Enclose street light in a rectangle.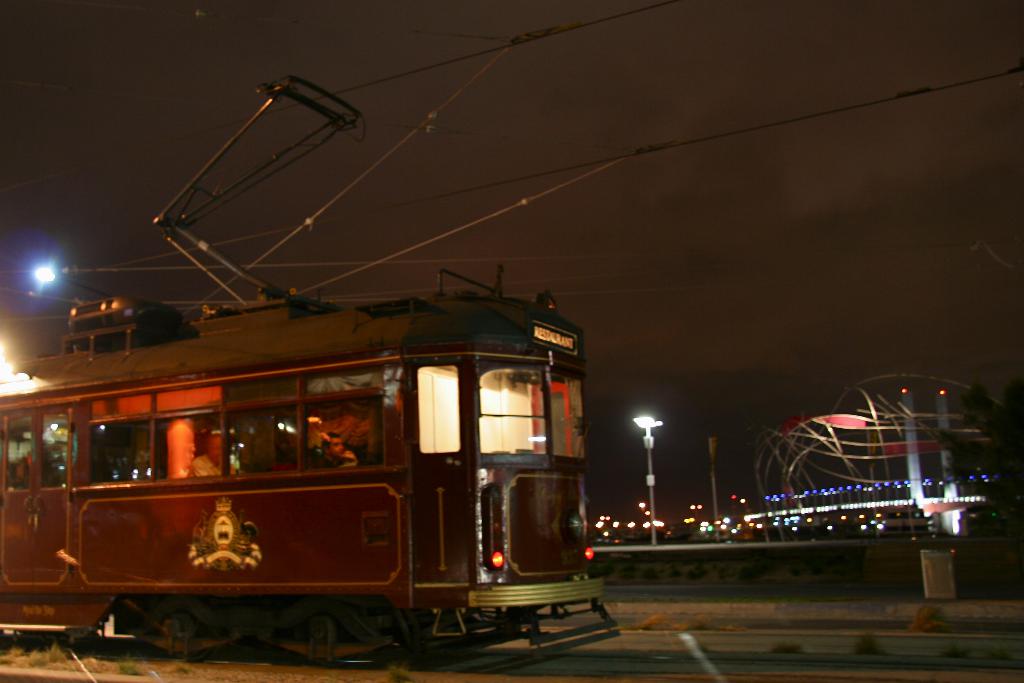
[left=29, top=267, right=116, bottom=298].
